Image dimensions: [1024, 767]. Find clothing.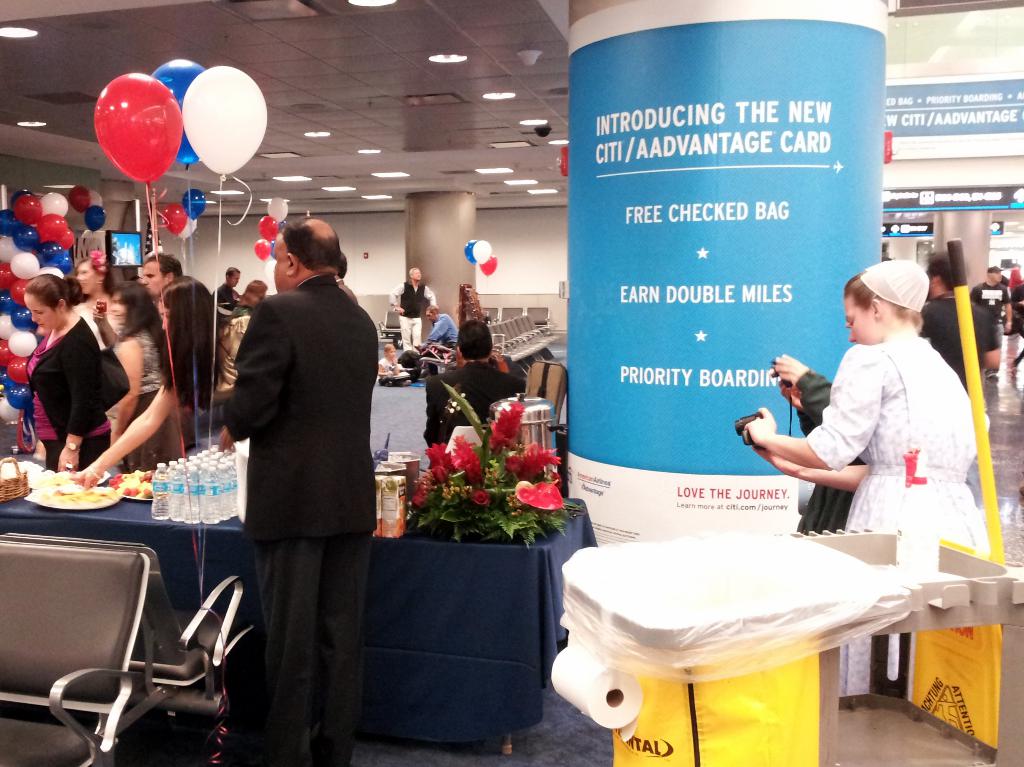
(968, 280, 1007, 353).
